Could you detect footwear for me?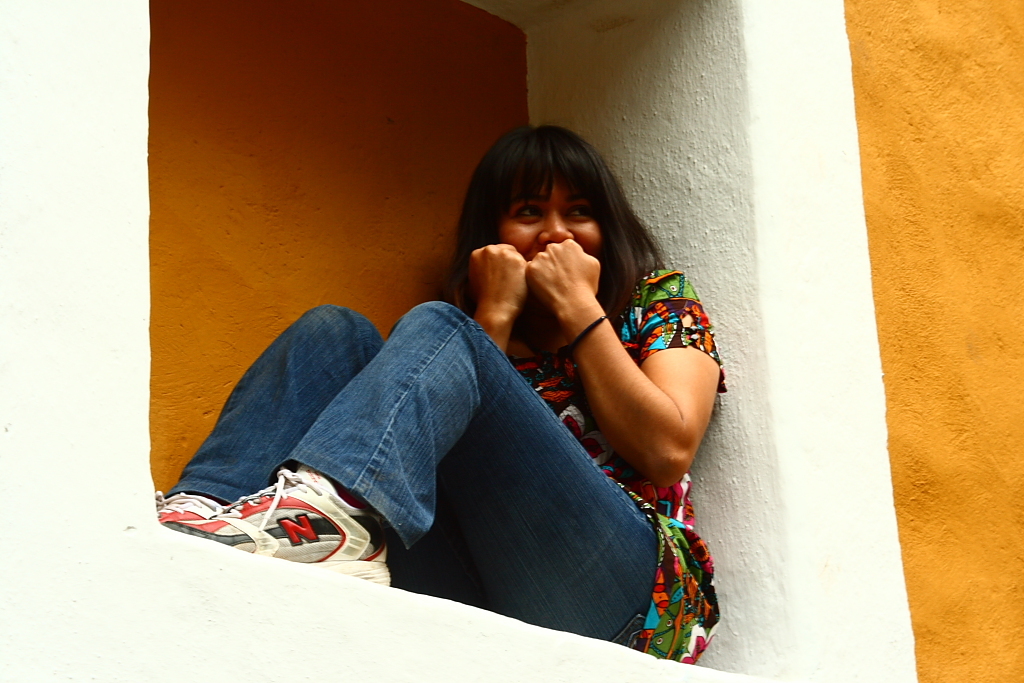
Detection result: l=160, t=484, r=226, b=526.
